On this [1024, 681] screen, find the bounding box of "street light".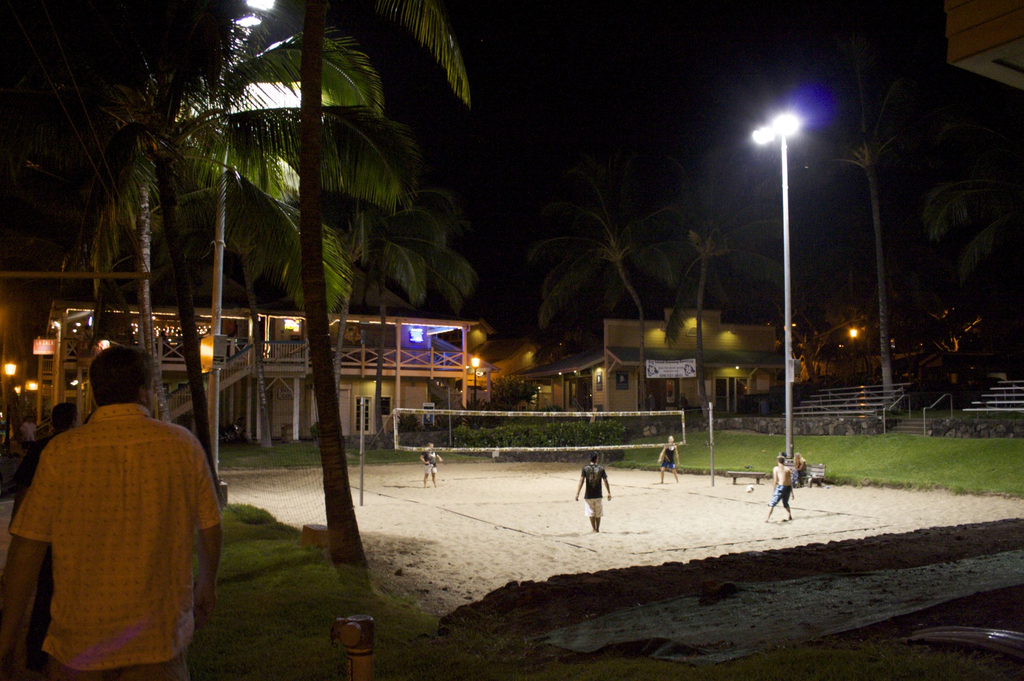
Bounding box: <bbox>750, 76, 844, 491</bbox>.
